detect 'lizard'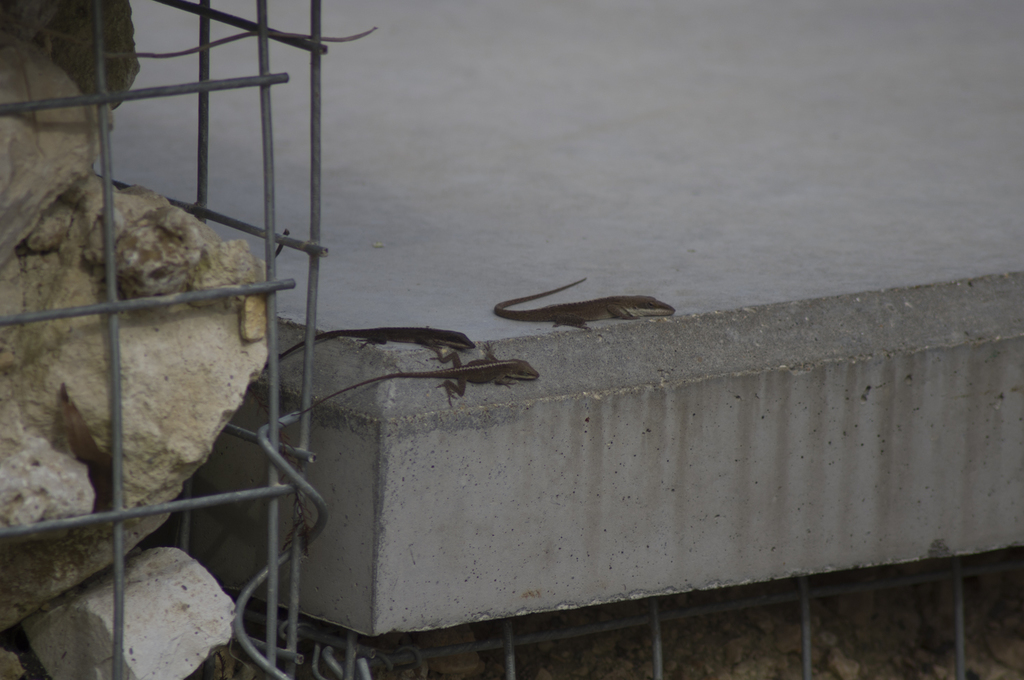
<region>279, 331, 535, 418</region>
